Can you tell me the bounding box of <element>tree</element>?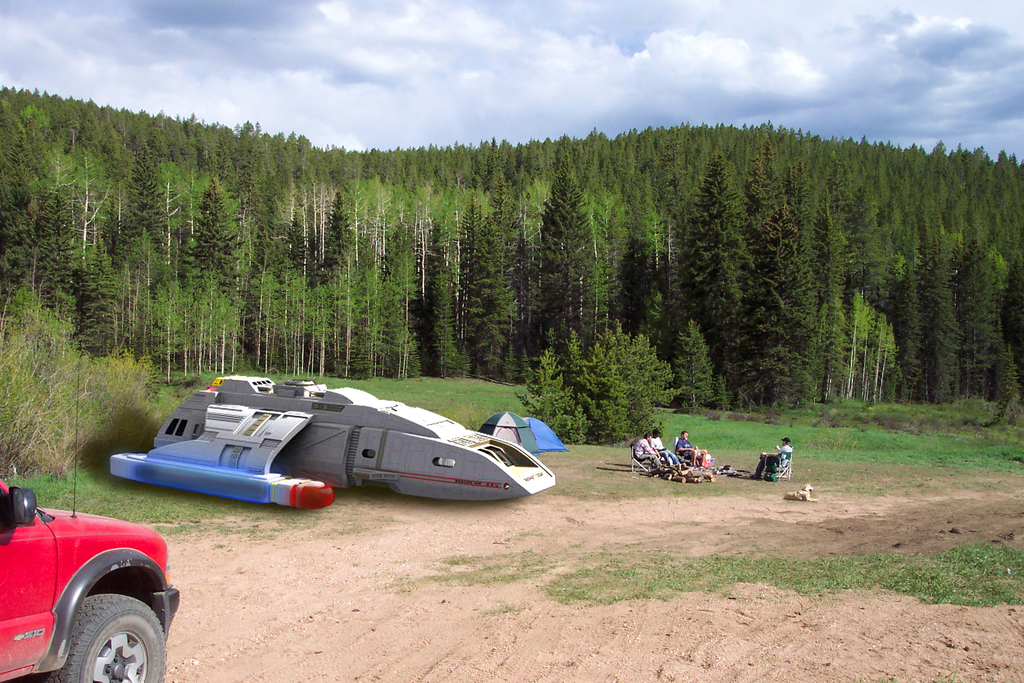
(x1=668, y1=317, x2=719, y2=418).
